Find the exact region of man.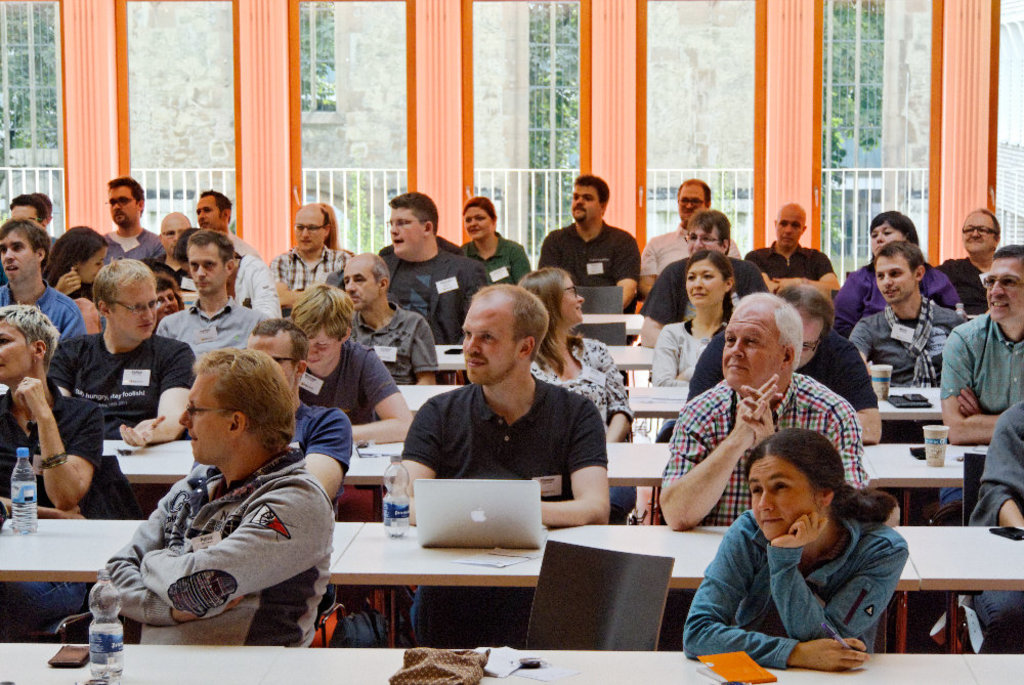
Exact region: [199, 186, 258, 255].
